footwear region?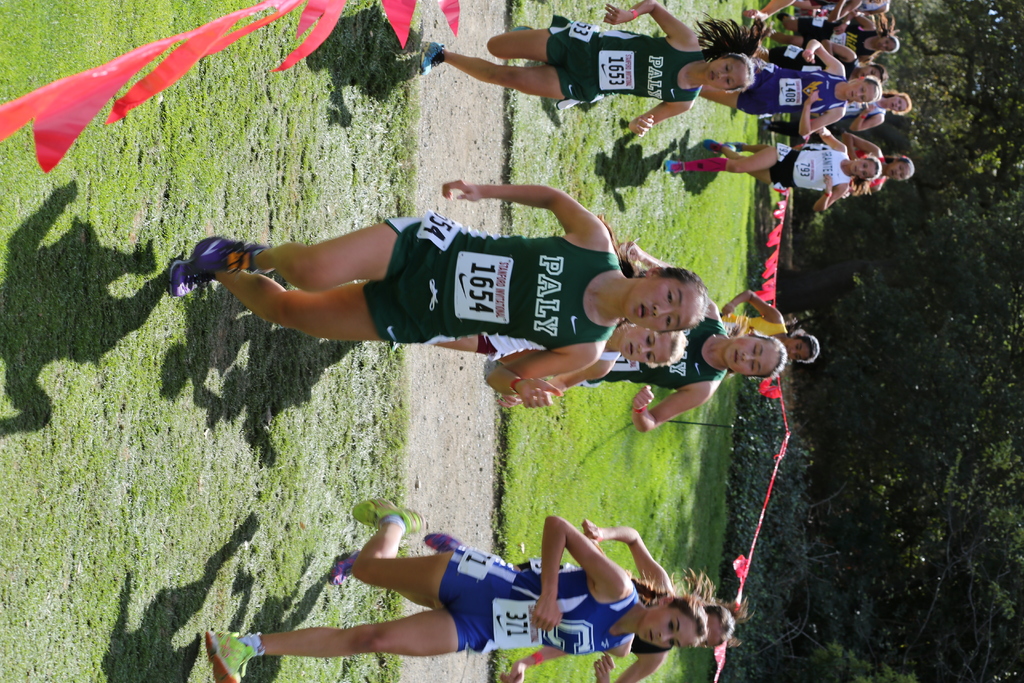
[x1=349, y1=494, x2=425, y2=537]
